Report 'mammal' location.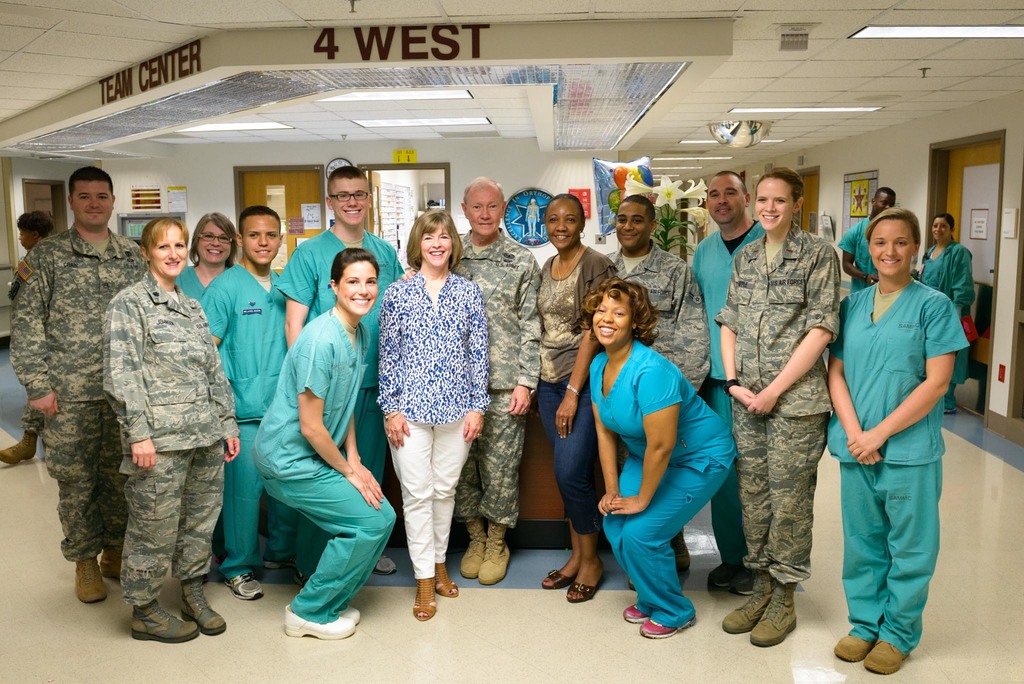
Report: x1=915, y1=216, x2=975, y2=412.
